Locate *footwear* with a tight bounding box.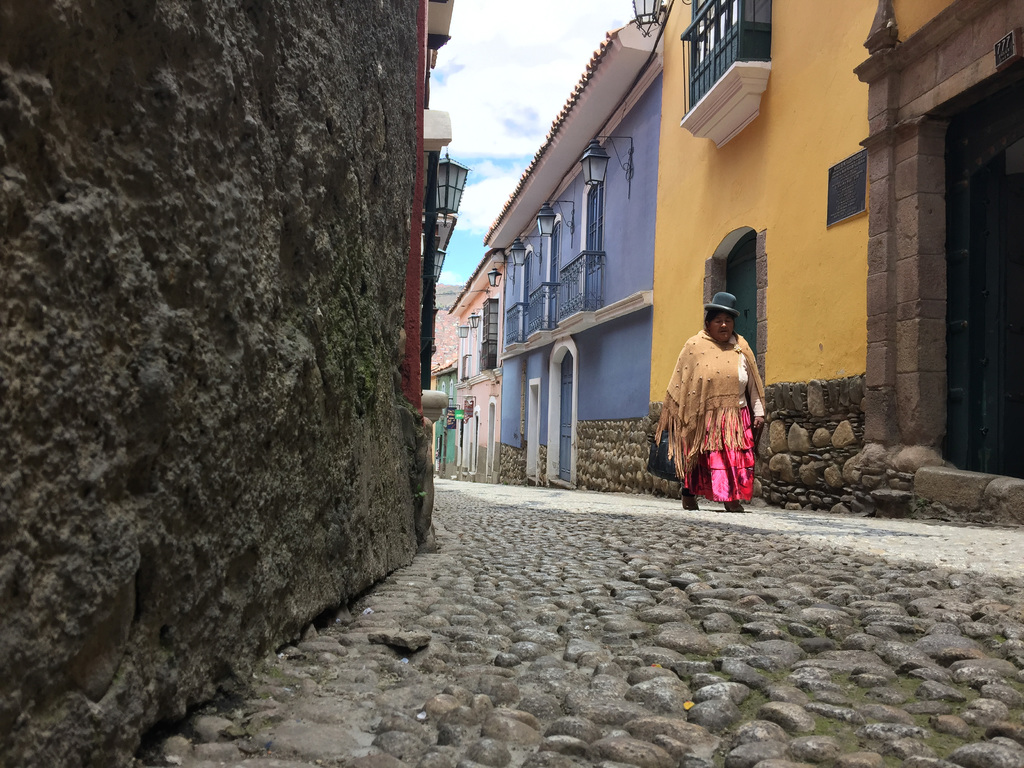
BBox(734, 500, 739, 513).
